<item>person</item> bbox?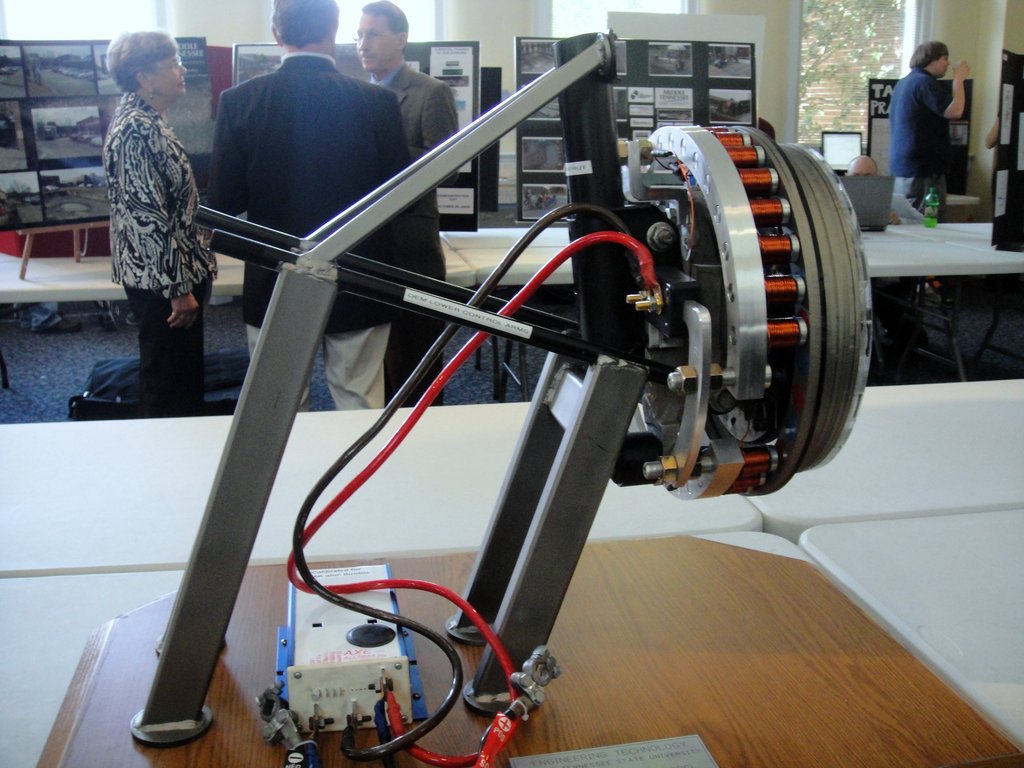
[206, 0, 440, 416]
